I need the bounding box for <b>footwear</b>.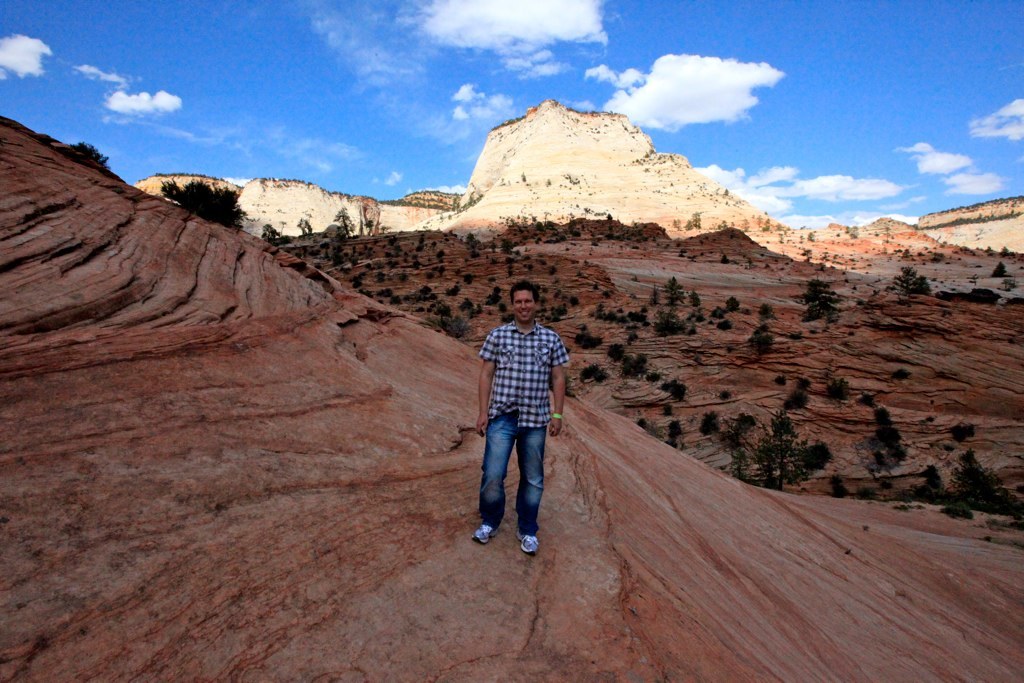
Here it is: [left=519, top=530, right=540, bottom=556].
